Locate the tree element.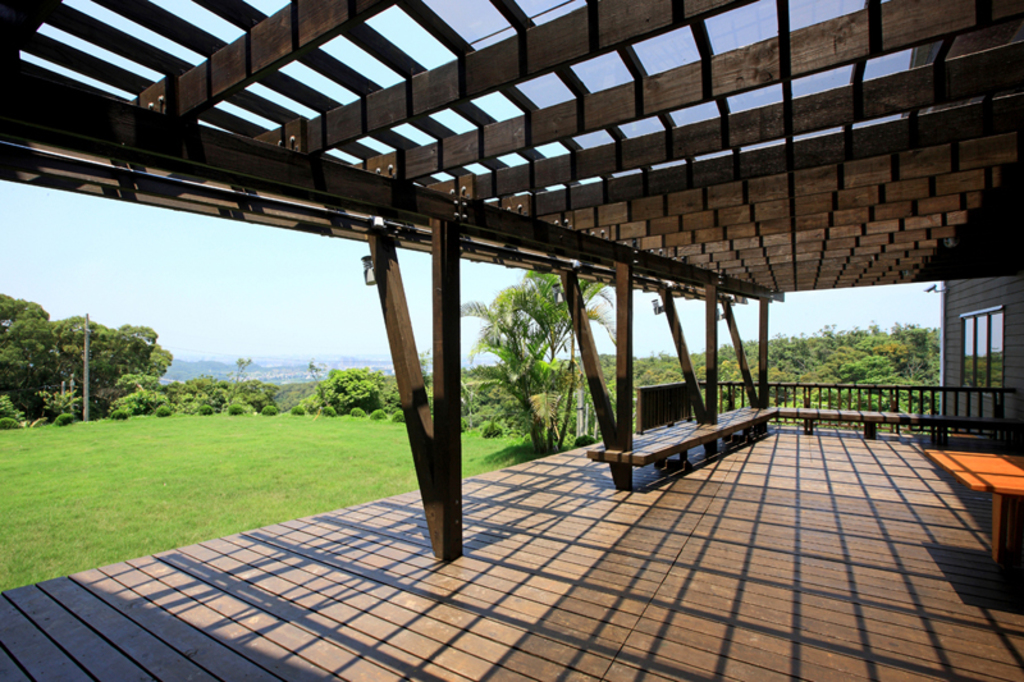
Element bbox: (230,356,247,400).
